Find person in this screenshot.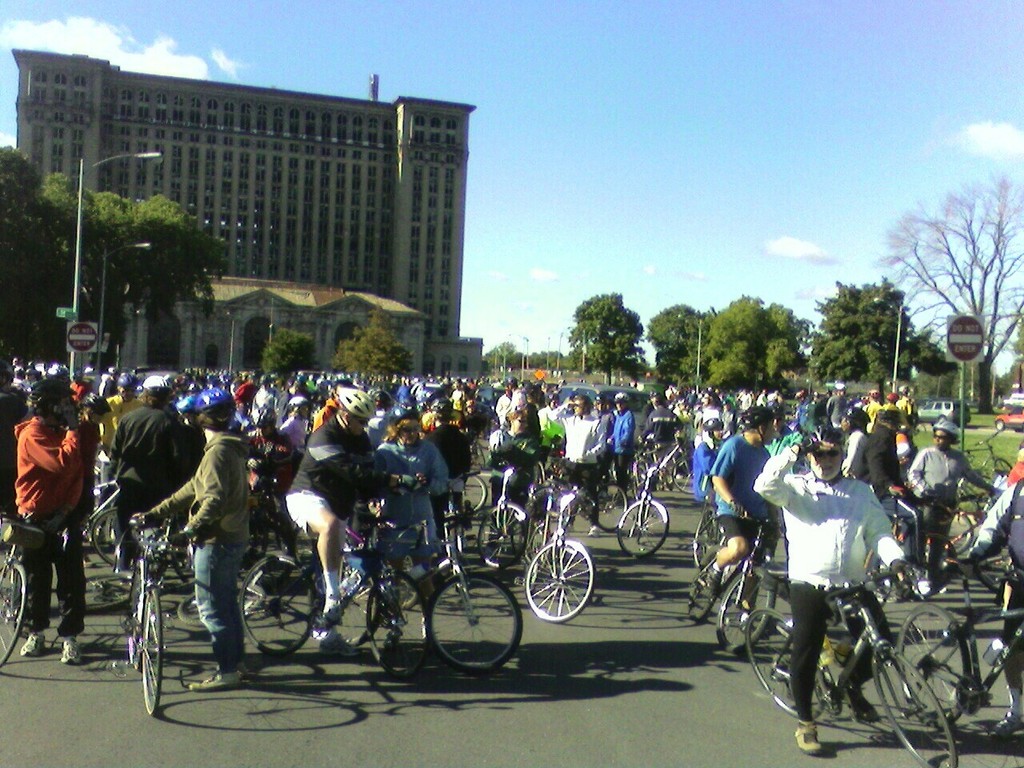
The bounding box for person is region(596, 399, 618, 435).
